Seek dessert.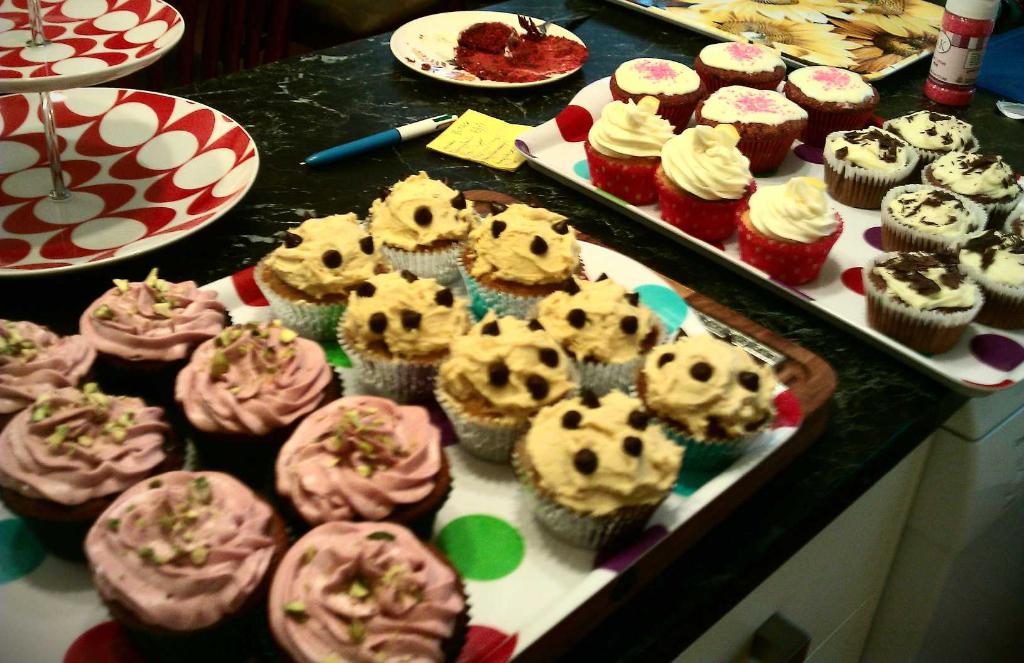
452,309,568,427.
